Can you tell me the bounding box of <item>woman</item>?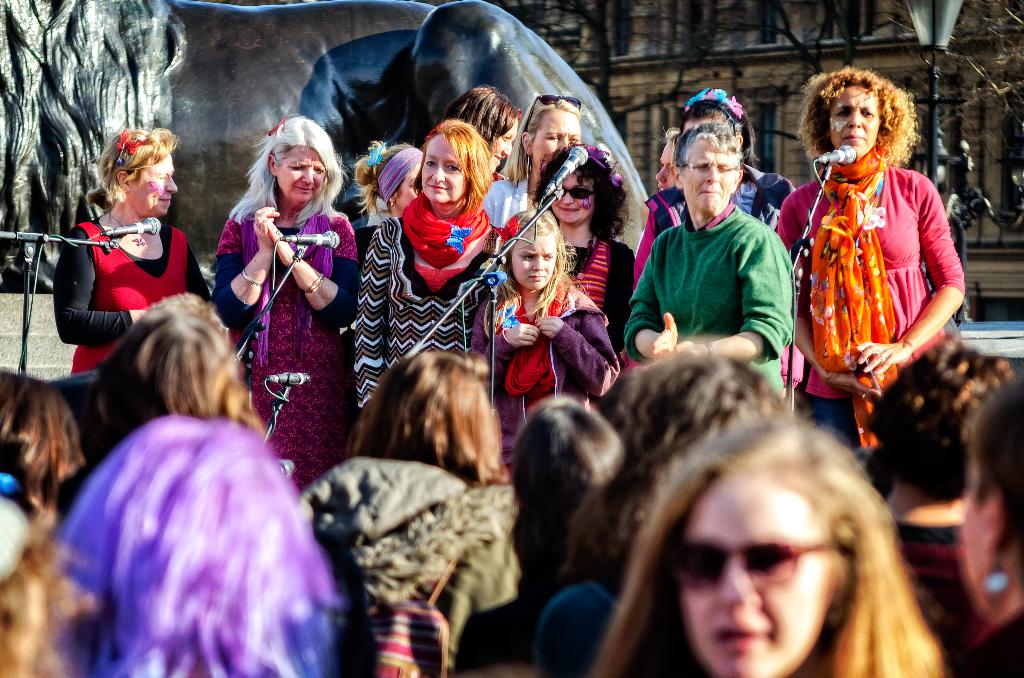
509,130,645,335.
